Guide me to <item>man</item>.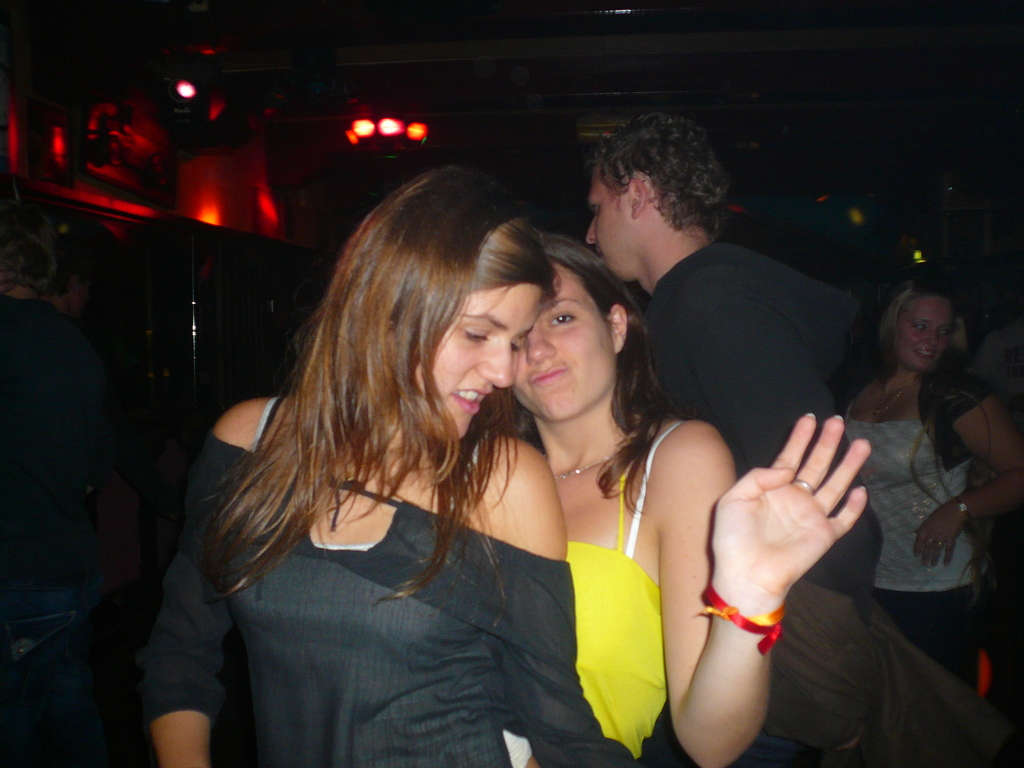
Guidance: 0,198,117,767.
